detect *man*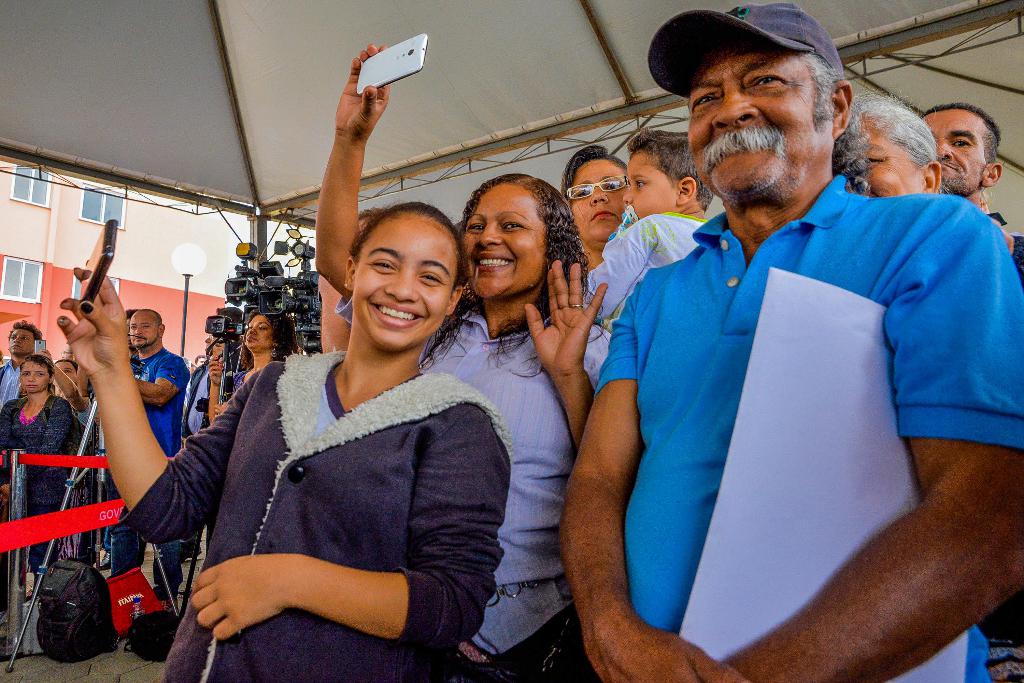
region(557, 24, 1015, 672)
